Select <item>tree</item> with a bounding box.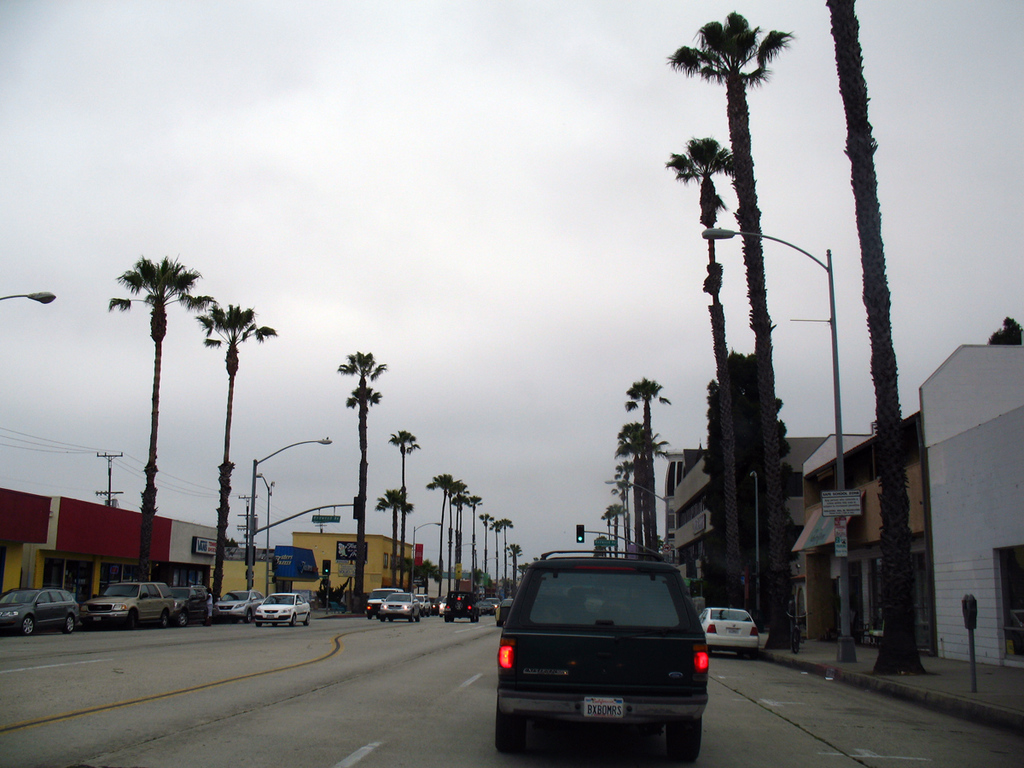
{"x1": 606, "y1": 398, "x2": 684, "y2": 587}.
